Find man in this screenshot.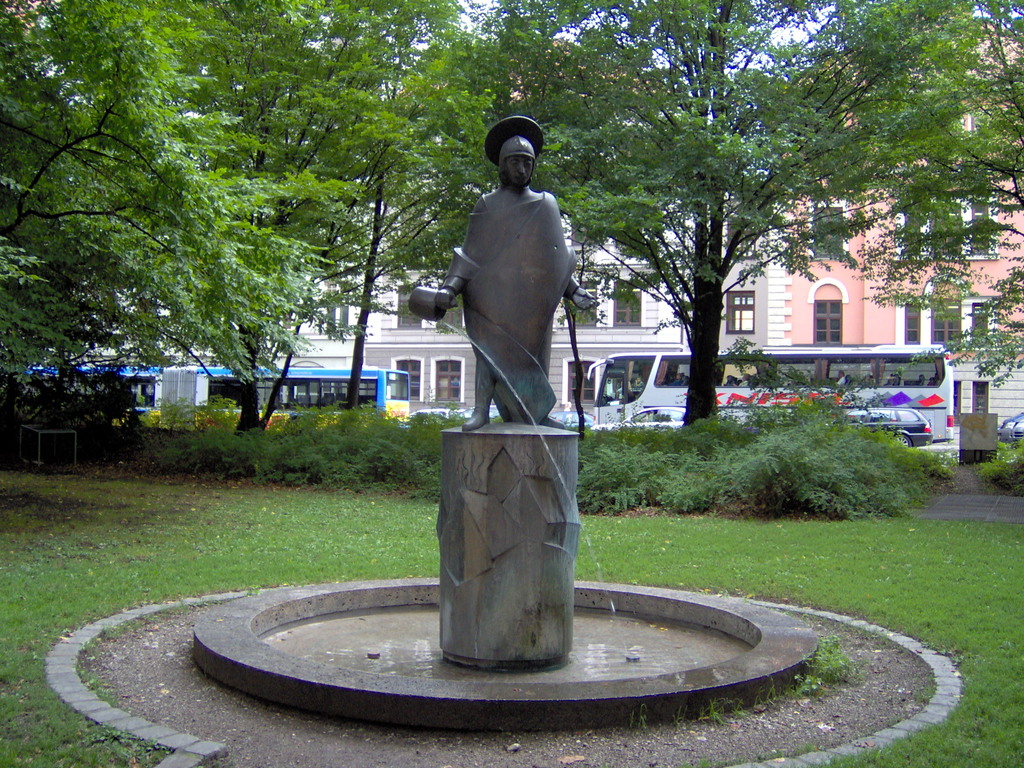
The bounding box for man is l=417, t=112, r=604, b=475.
